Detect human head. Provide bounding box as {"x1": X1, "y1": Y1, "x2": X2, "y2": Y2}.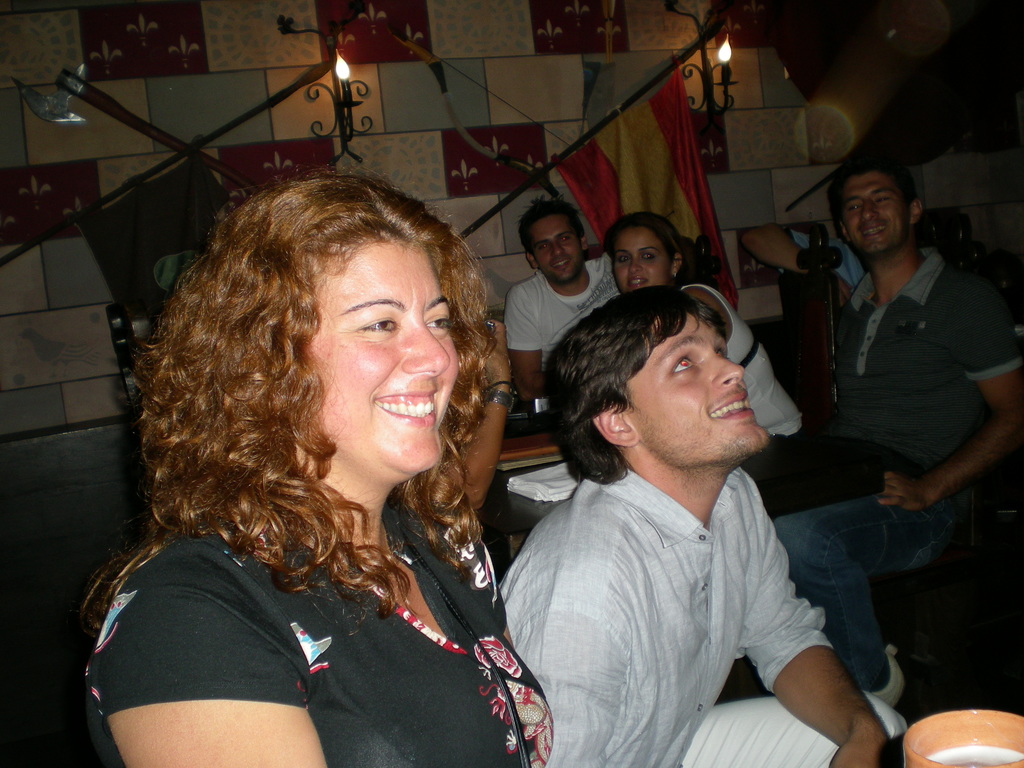
{"x1": 544, "y1": 283, "x2": 770, "y2": 471}.
